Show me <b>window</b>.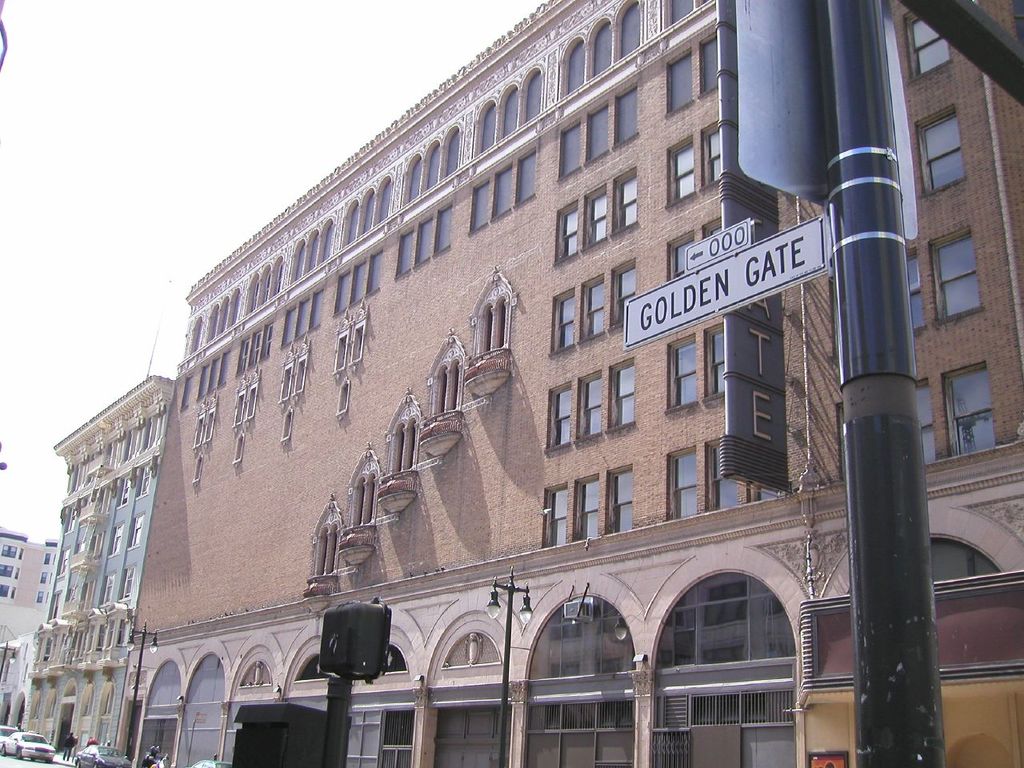
<b>window</b> is here: left=549, top=485, right=567, bottom=547.
